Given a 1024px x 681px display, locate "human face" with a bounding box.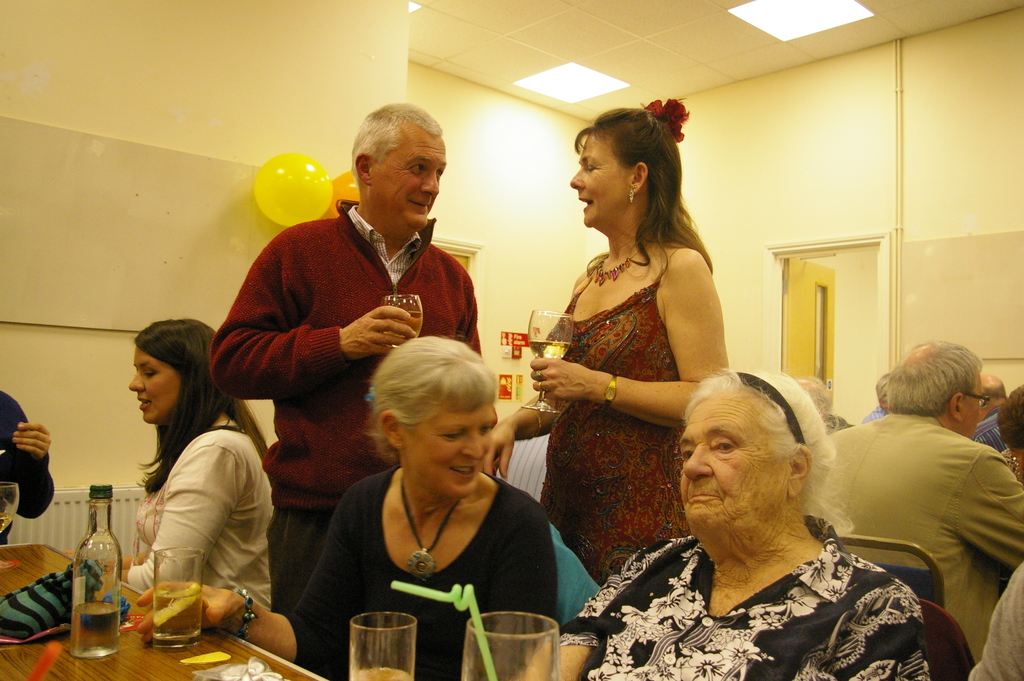
Located: (400,401,504,505).
